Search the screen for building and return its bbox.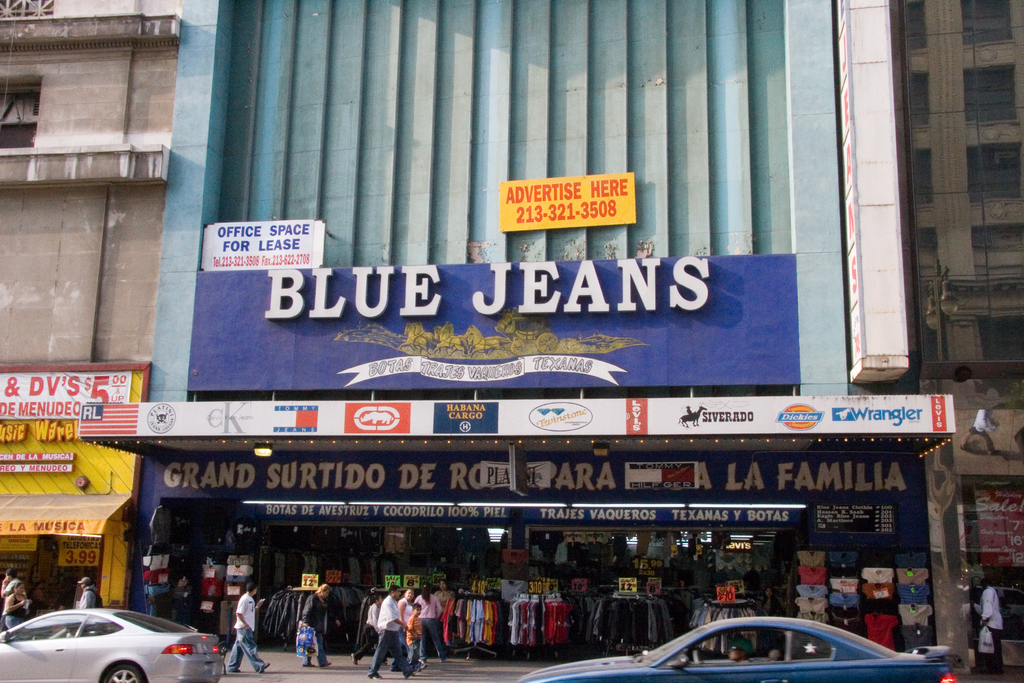
Found: box=[1, 0, 182, 624].
